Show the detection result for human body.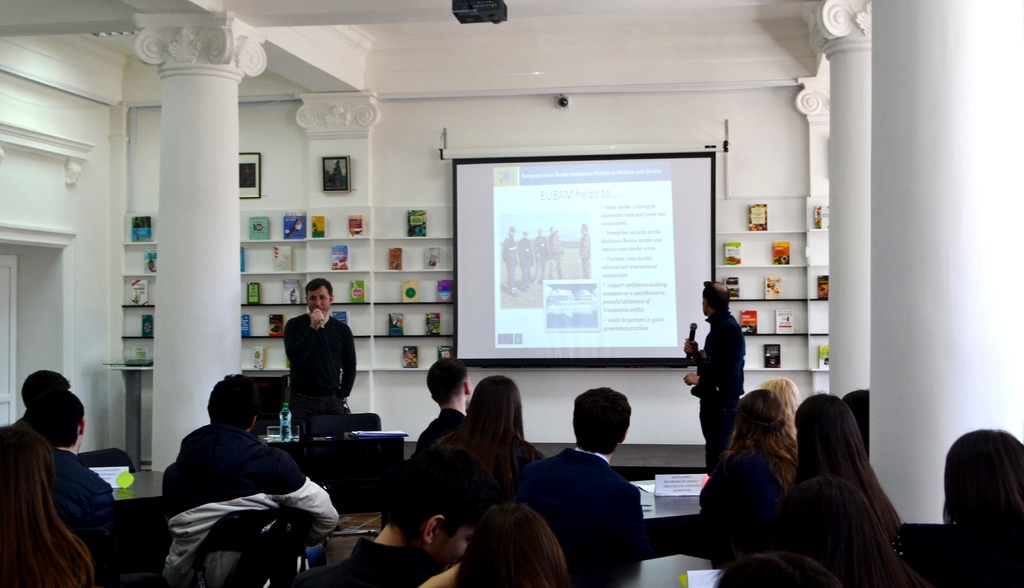
crop(680, 312, 746, 473).
